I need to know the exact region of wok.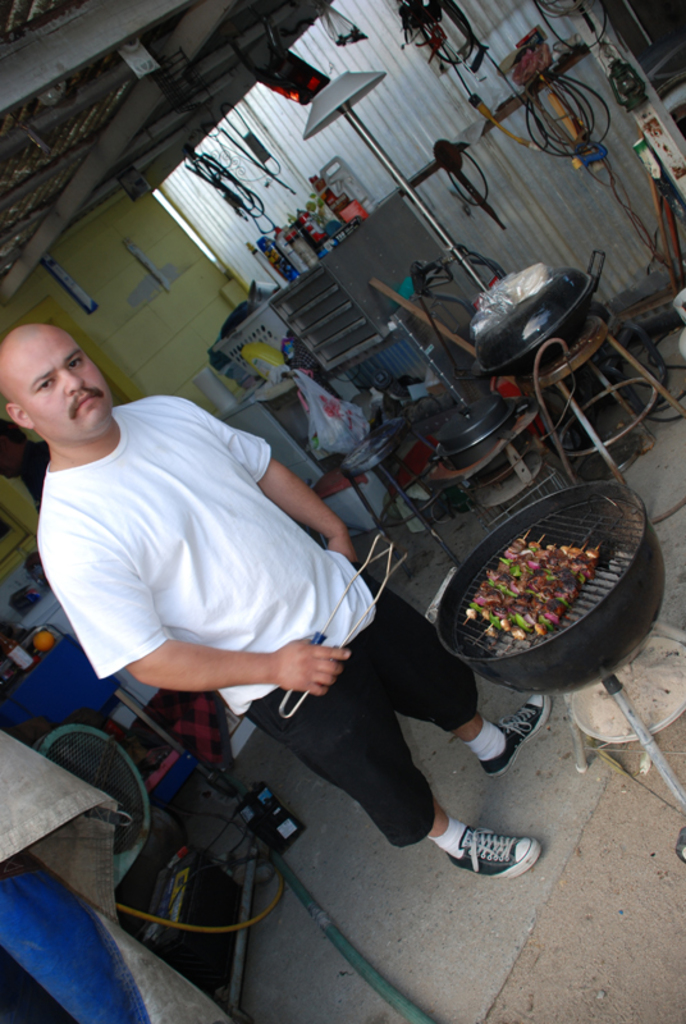
Region: Rect(458, 244, 616, 381).
